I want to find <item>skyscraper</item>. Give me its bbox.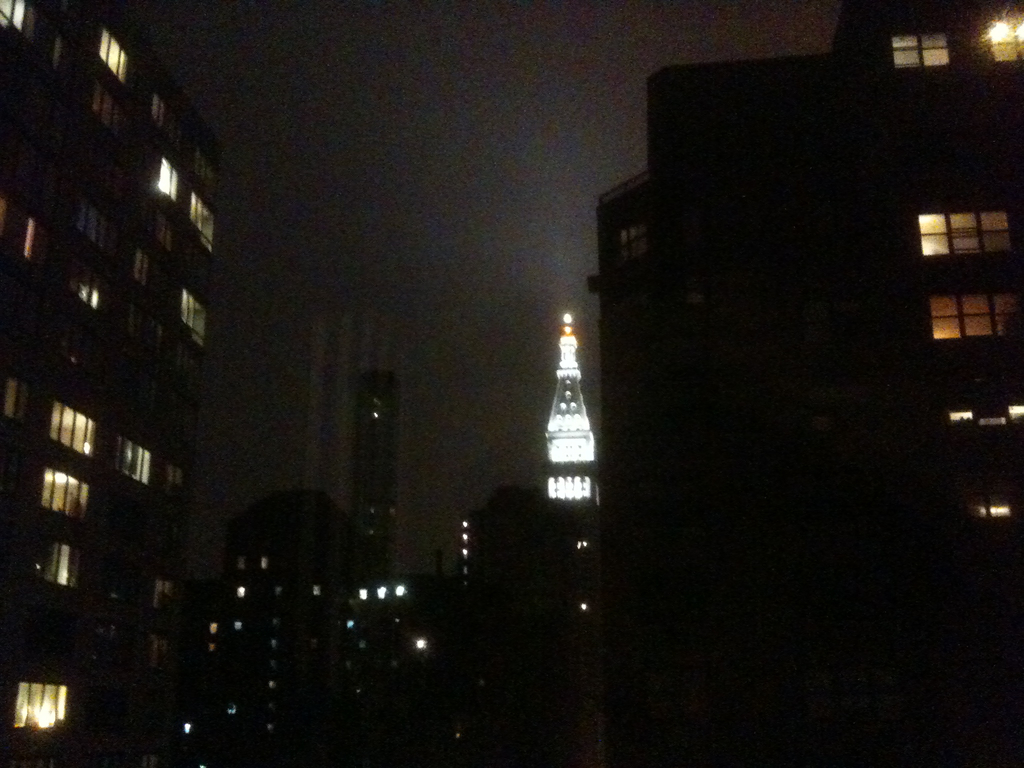
x1=511, y1=302, x2=626, y2=635.
